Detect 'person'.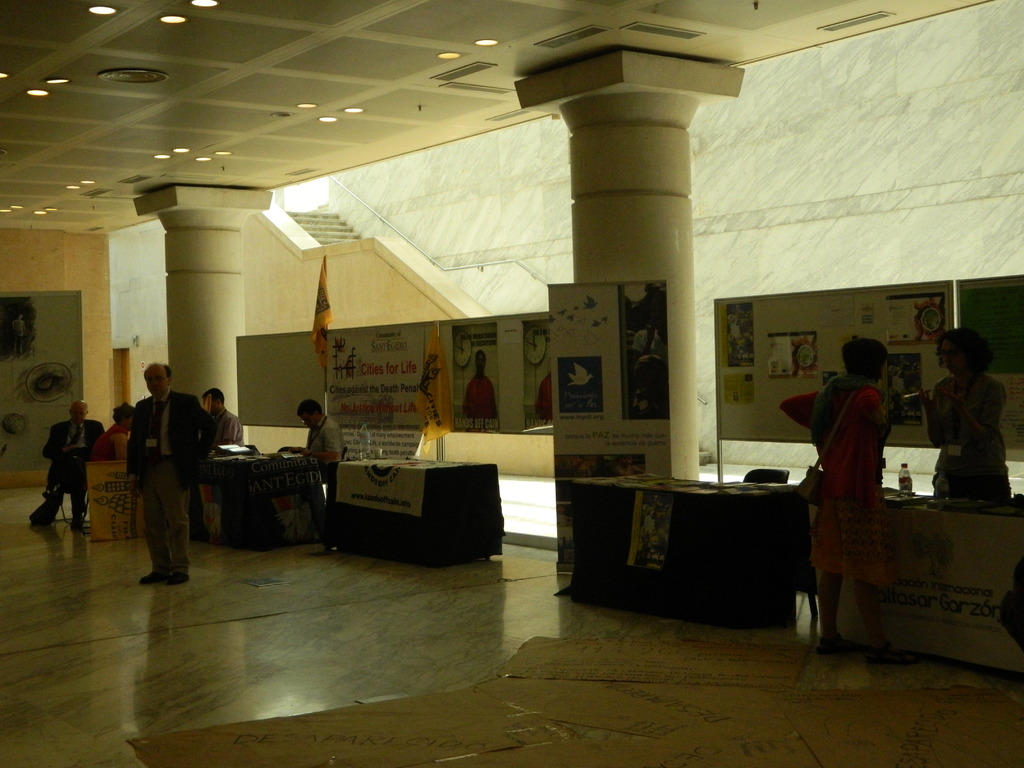
Detected at 29:400:101:528.
